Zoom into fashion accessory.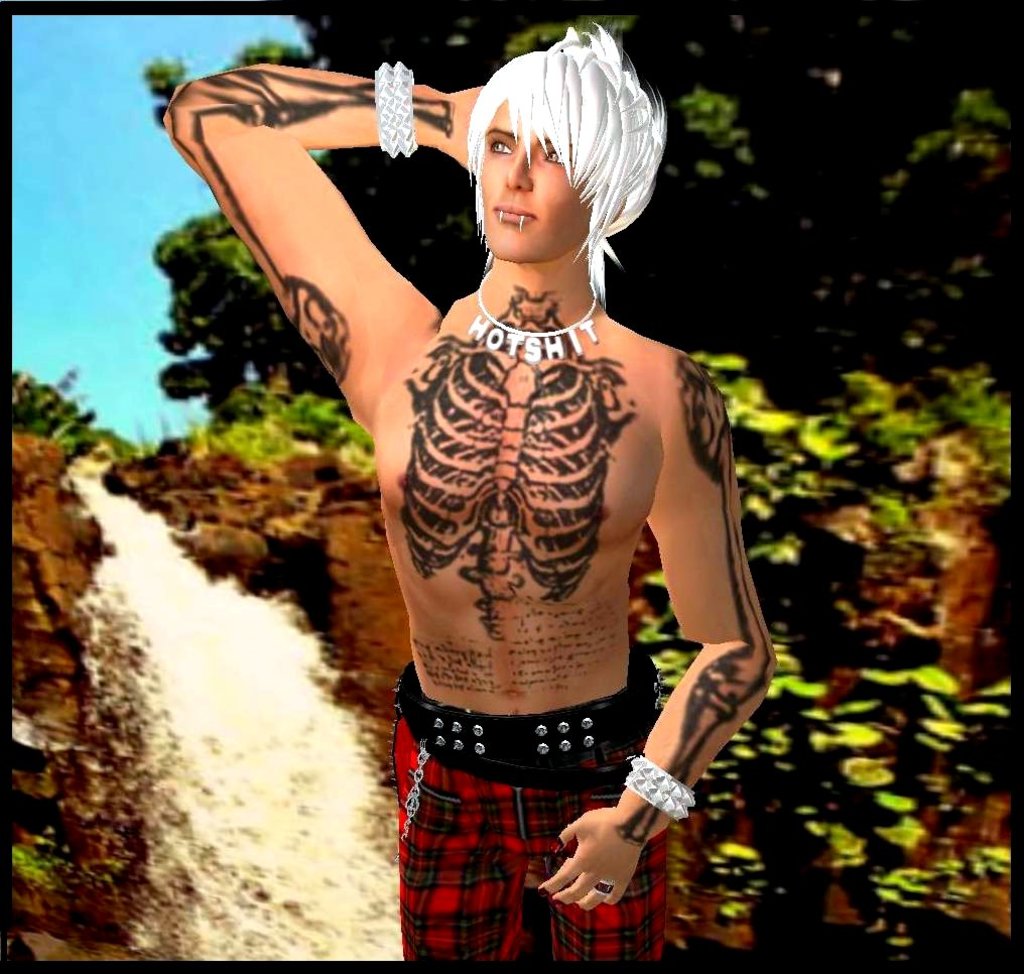
Zoom target: (x1=464, y1=270, x2=599, y2=369).
